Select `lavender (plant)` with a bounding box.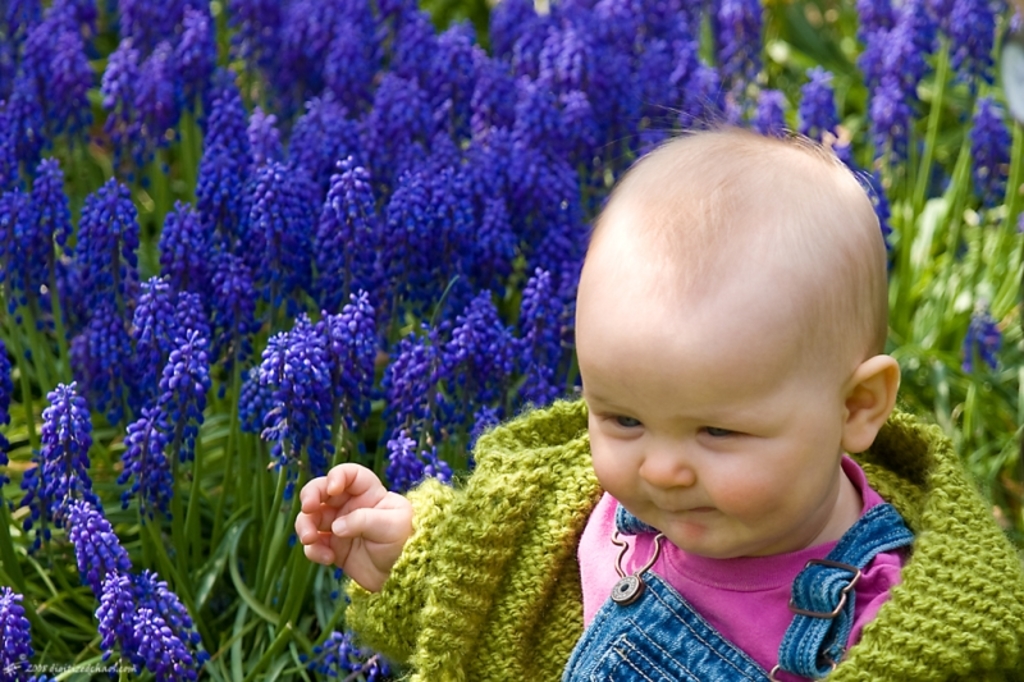
pyautogui.locateOnScreen(364, 70, 431, 150).
